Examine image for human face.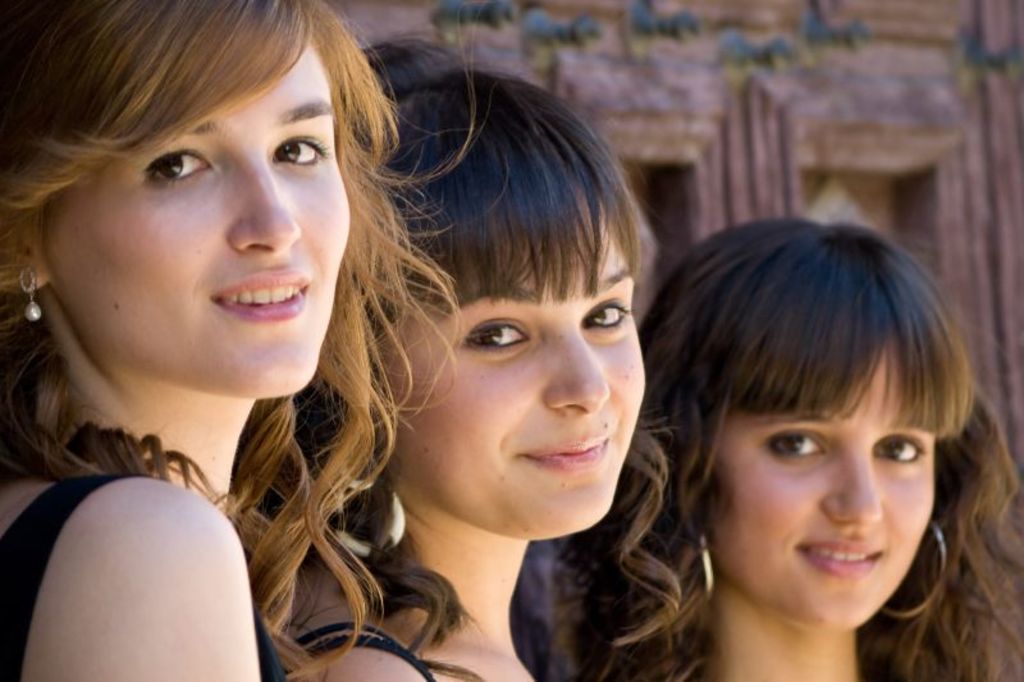
Examination result: locate(372, 209, 646, 536).
